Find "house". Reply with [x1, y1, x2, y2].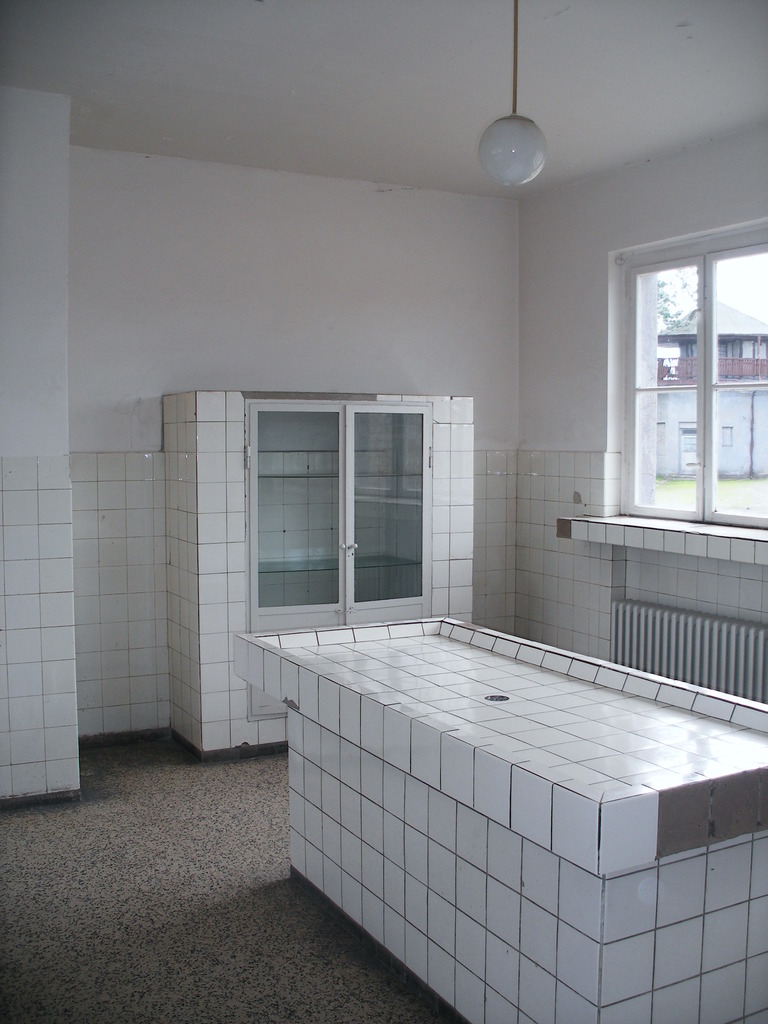
[0, 0, 767, 1023].
